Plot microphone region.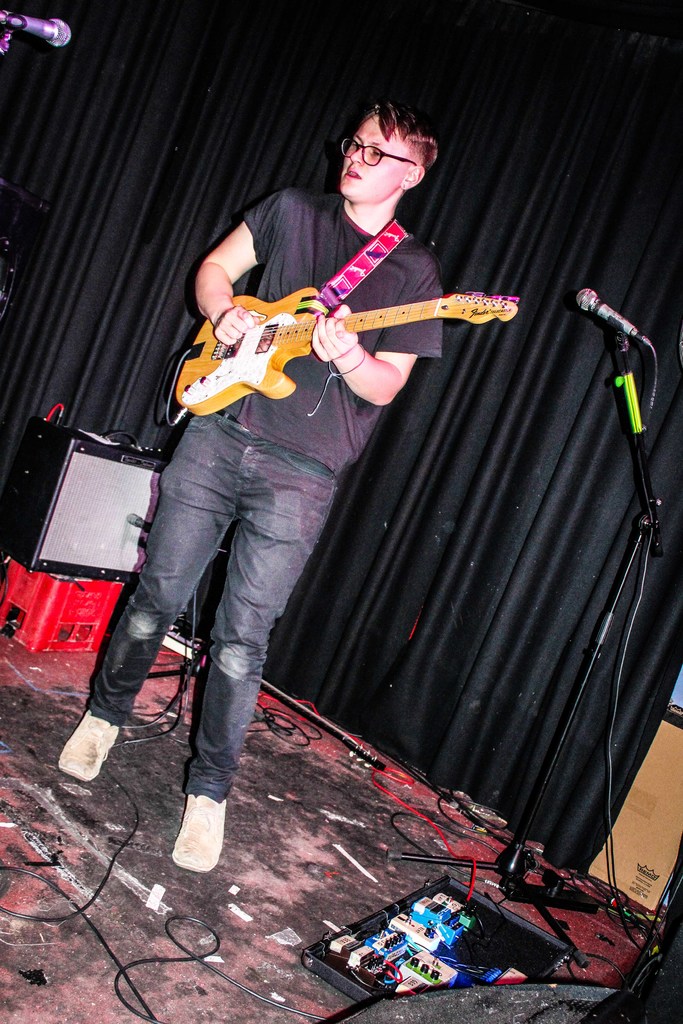
Plotted at [left=0, top=11, right=73, bottom=49].
